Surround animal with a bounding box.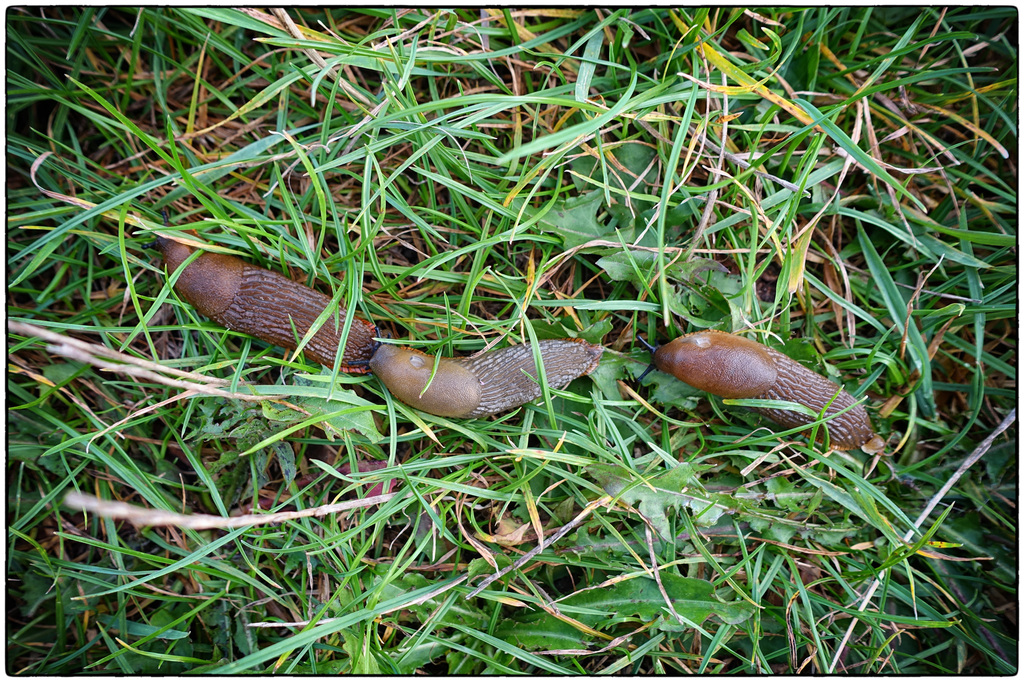
Rect(371, 337, 596, 419).
